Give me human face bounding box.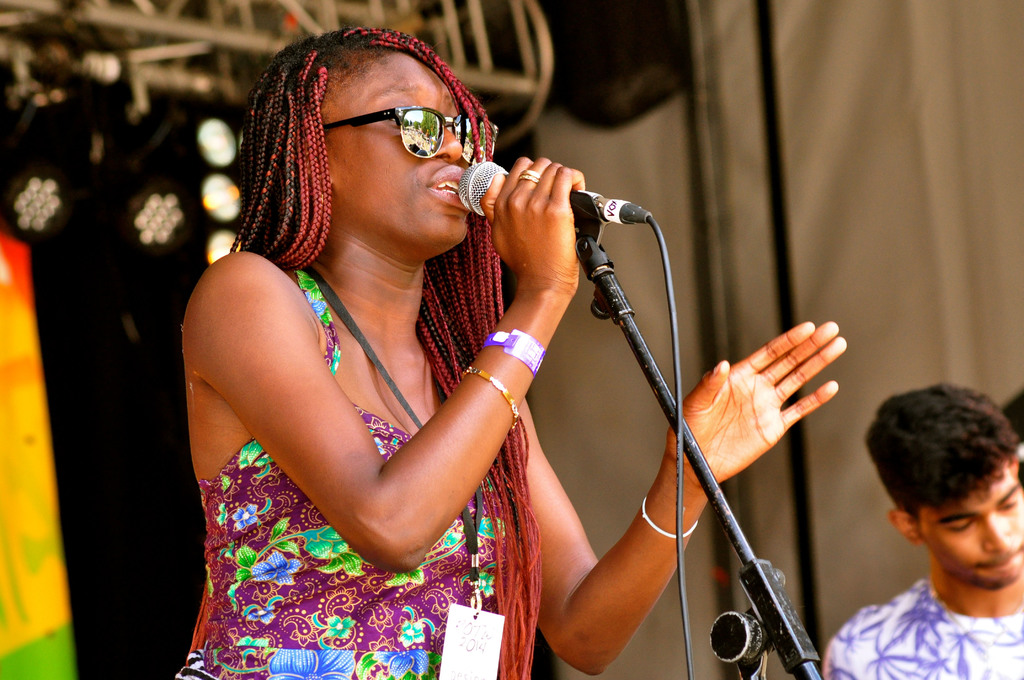
rect(326, 51, 475, 247).
